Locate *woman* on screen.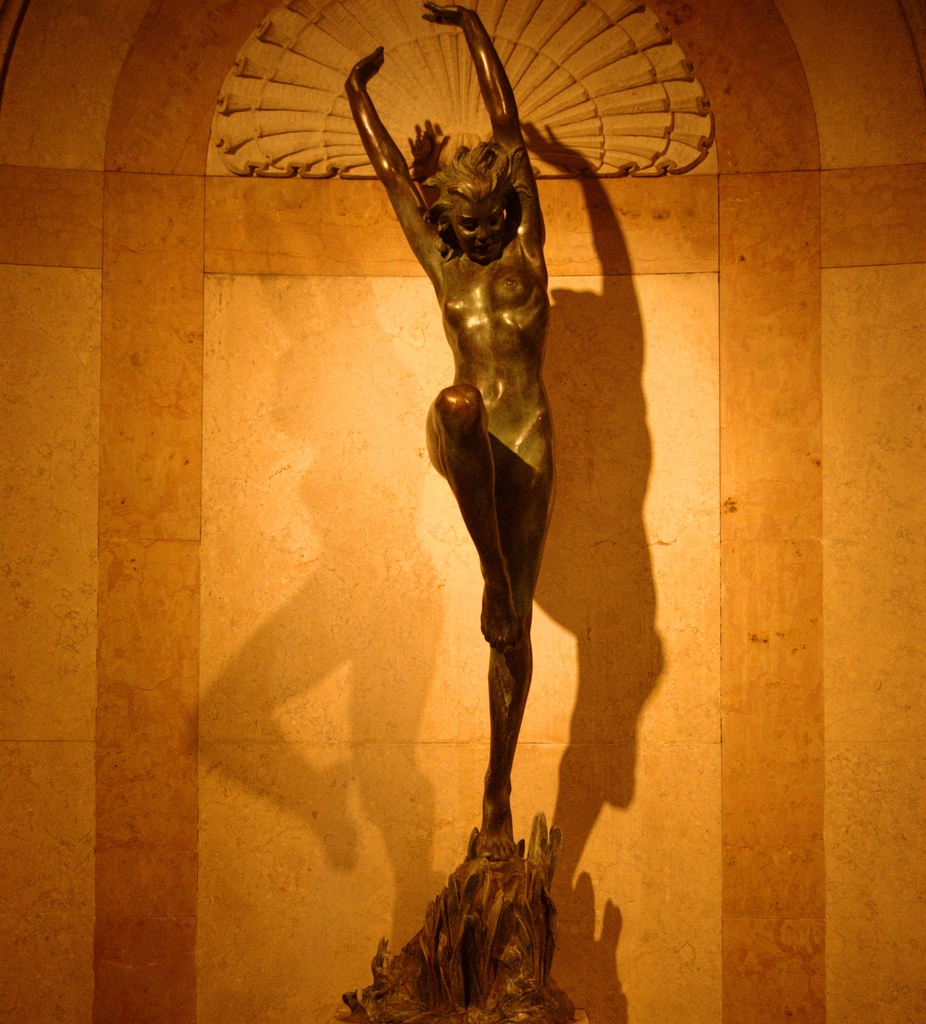
On screen at x1=343 y1=0 x2=548 y2=860.
